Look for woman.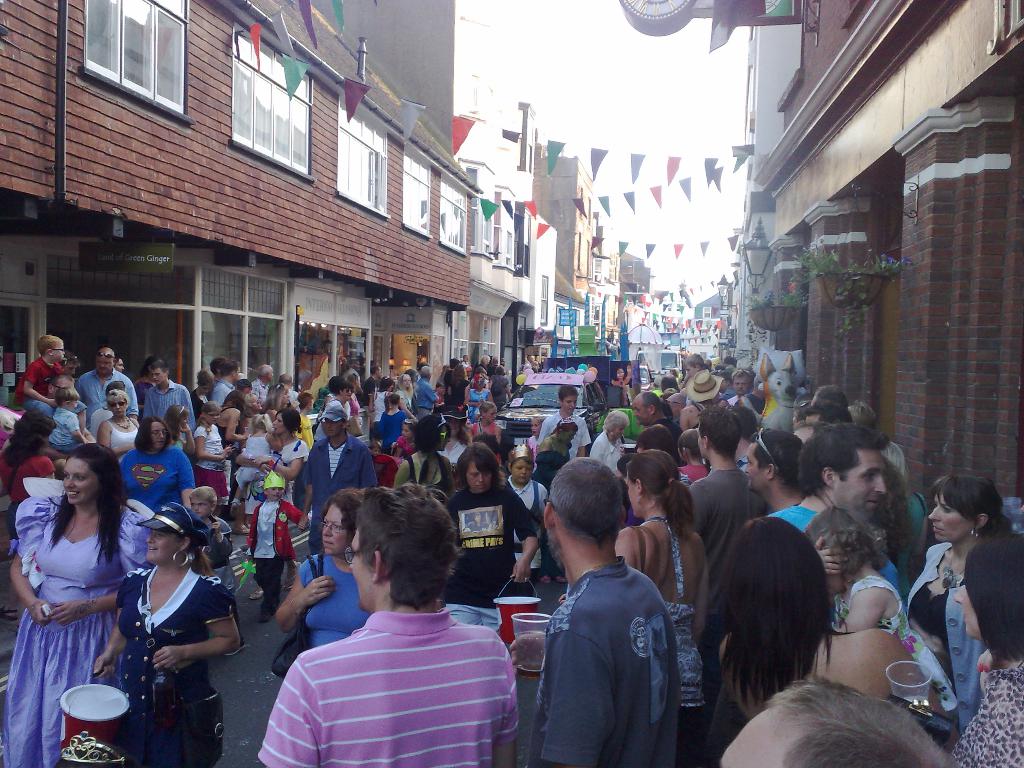
Found: 376 396 408 452.
